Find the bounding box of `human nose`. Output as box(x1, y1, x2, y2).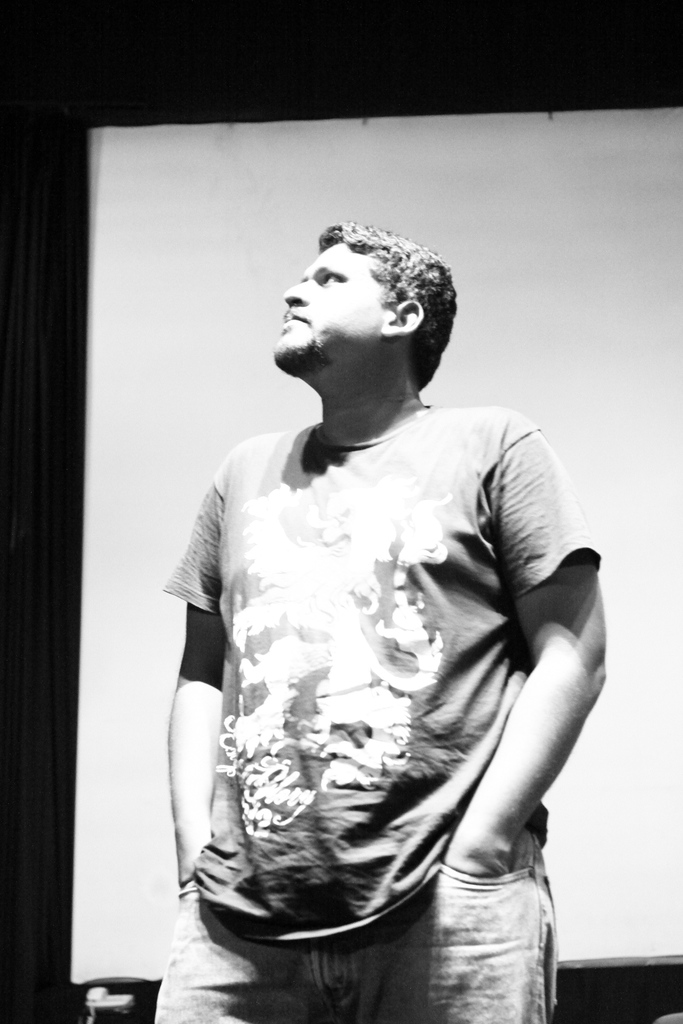
box(282, 279, 310, 305).
